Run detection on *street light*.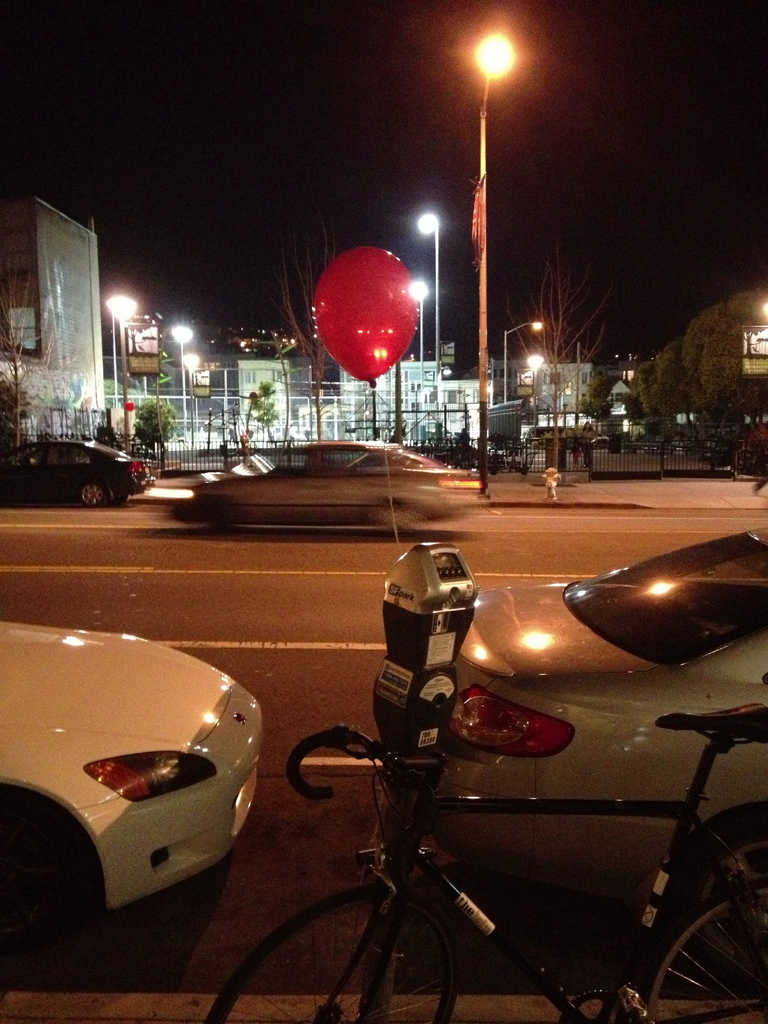
Result: (476,30,520,500).
